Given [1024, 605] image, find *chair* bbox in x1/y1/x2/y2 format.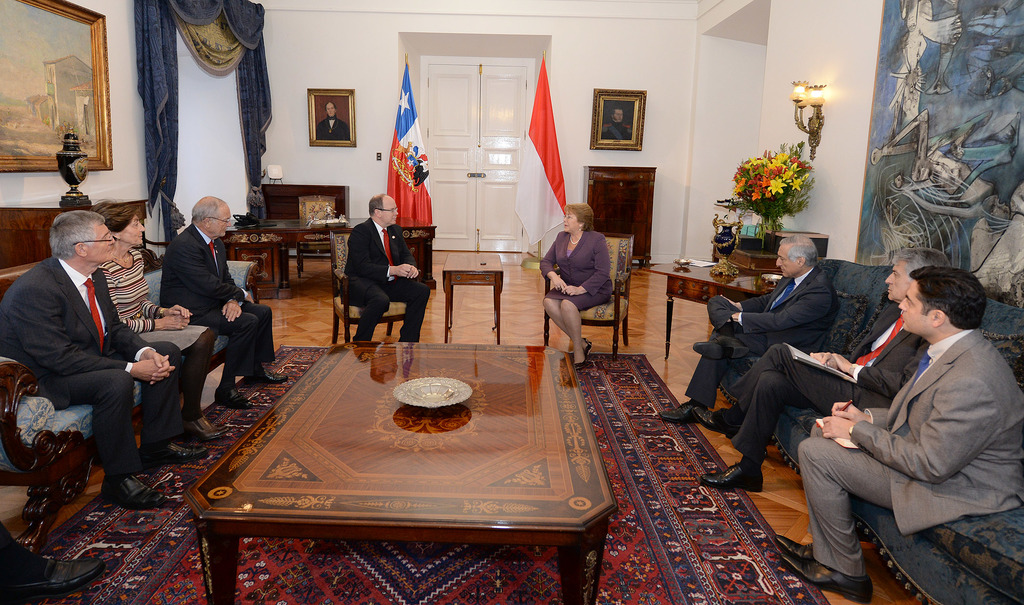
294/190/344/282.
